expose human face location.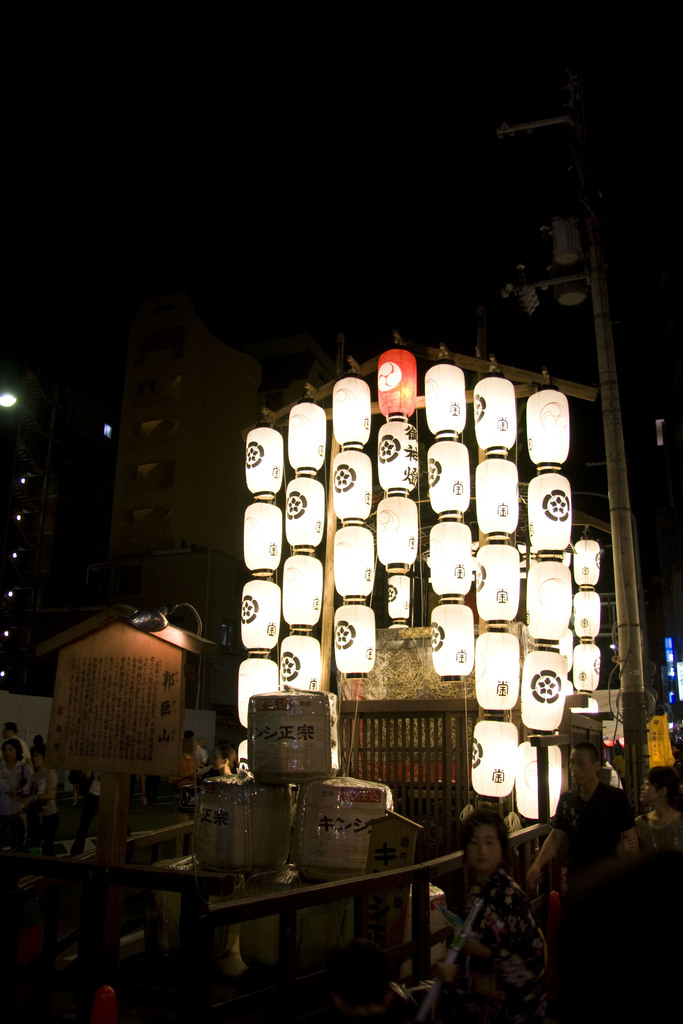
Exposed at {"x1": 466, "y1": 823, "x2": 500, "y2": 872}.
